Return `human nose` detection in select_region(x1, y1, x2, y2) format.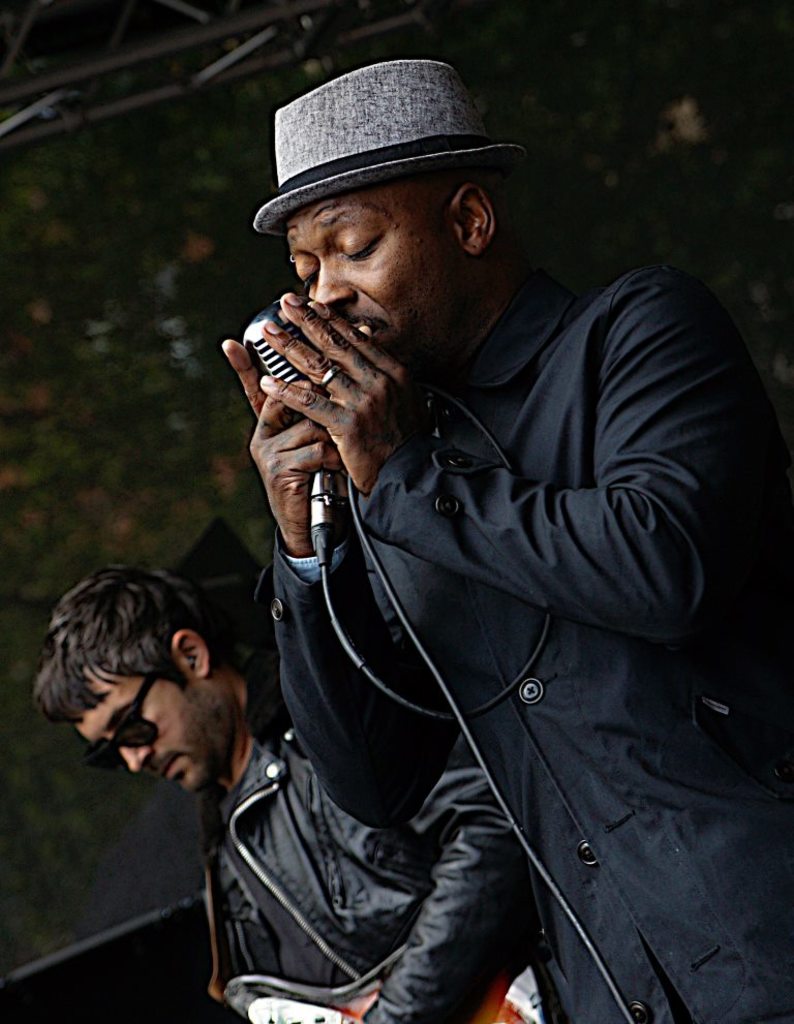
select_region(115, 741, 155, 778).
